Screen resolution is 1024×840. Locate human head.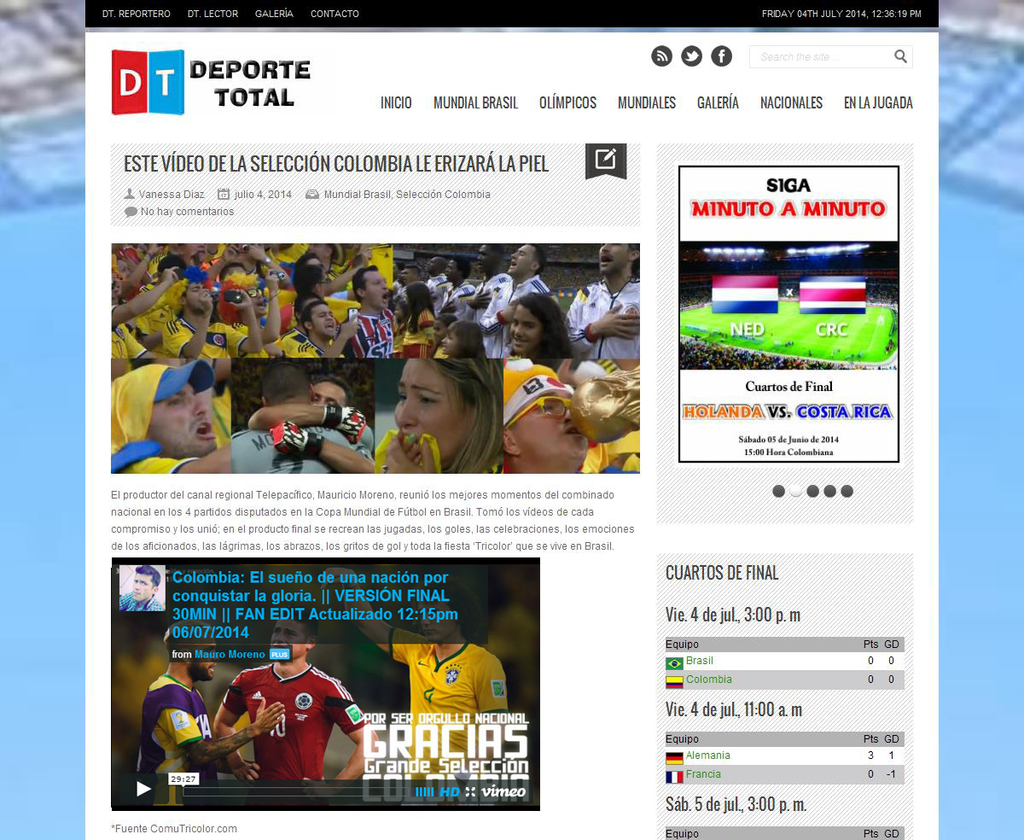
{"left": 402, "top": 281, "right": 434, "bottom": 318}.
